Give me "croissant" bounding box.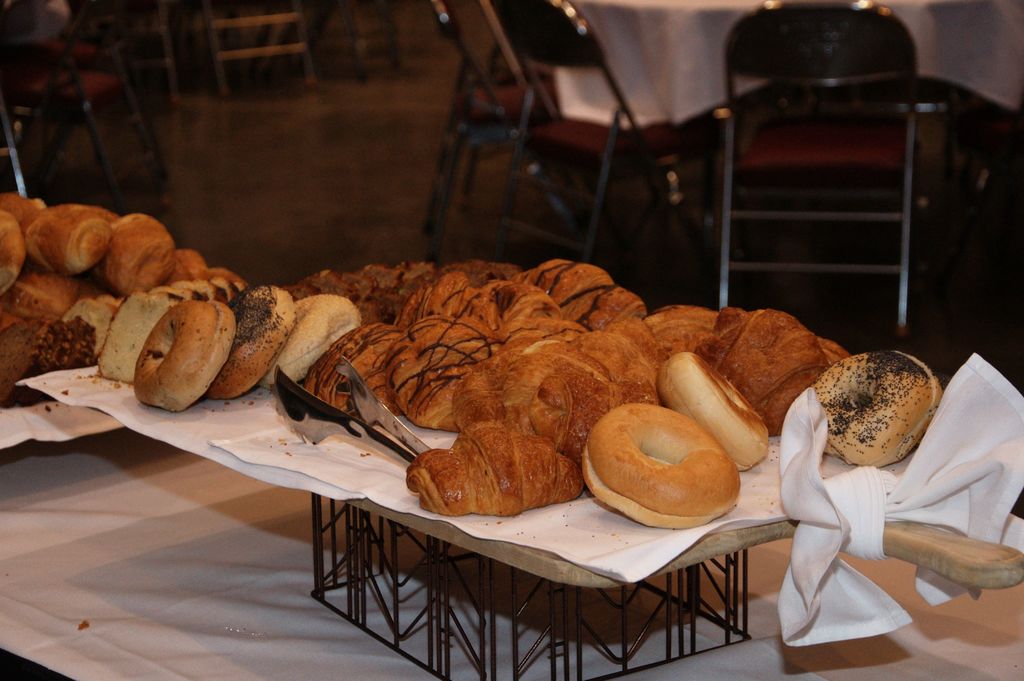
406/419/585/517.
